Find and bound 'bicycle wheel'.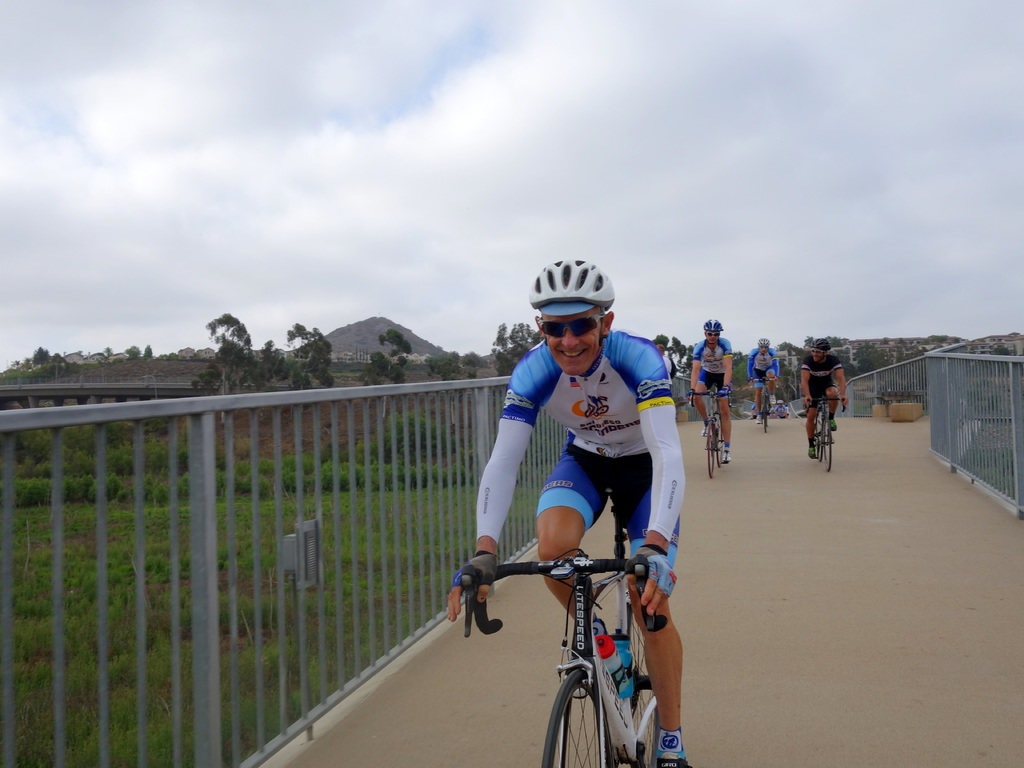
Bound: box=[715, 412, 726, 466].
